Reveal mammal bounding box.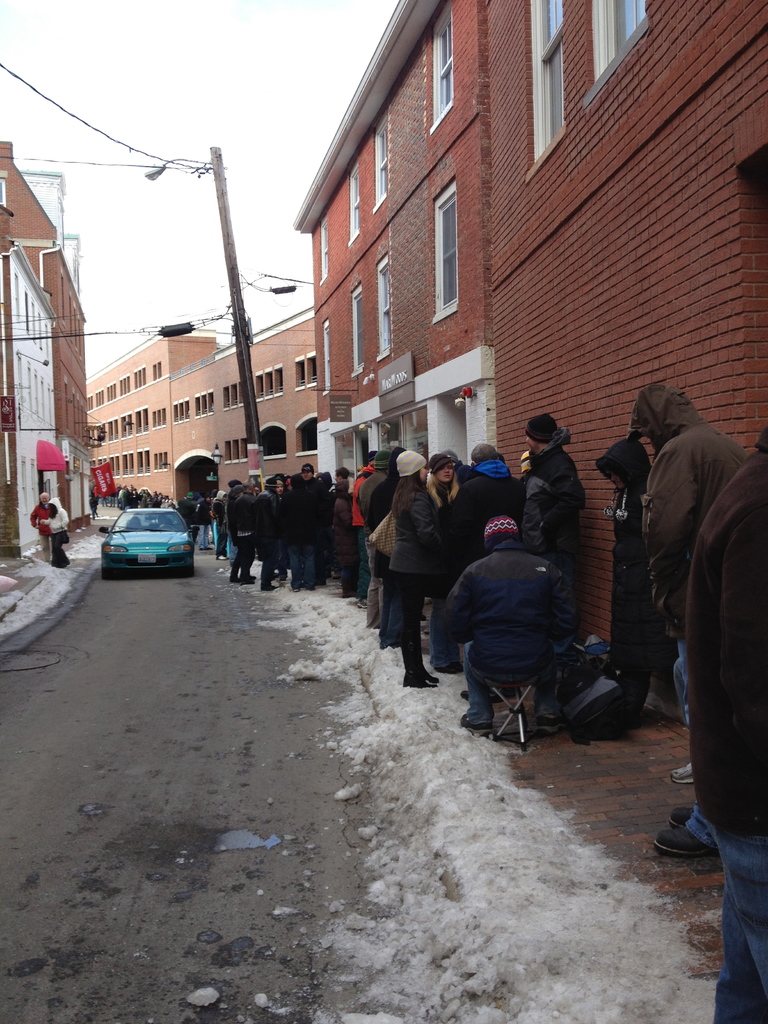
Revealed: region(628, 382, 746, 783).
